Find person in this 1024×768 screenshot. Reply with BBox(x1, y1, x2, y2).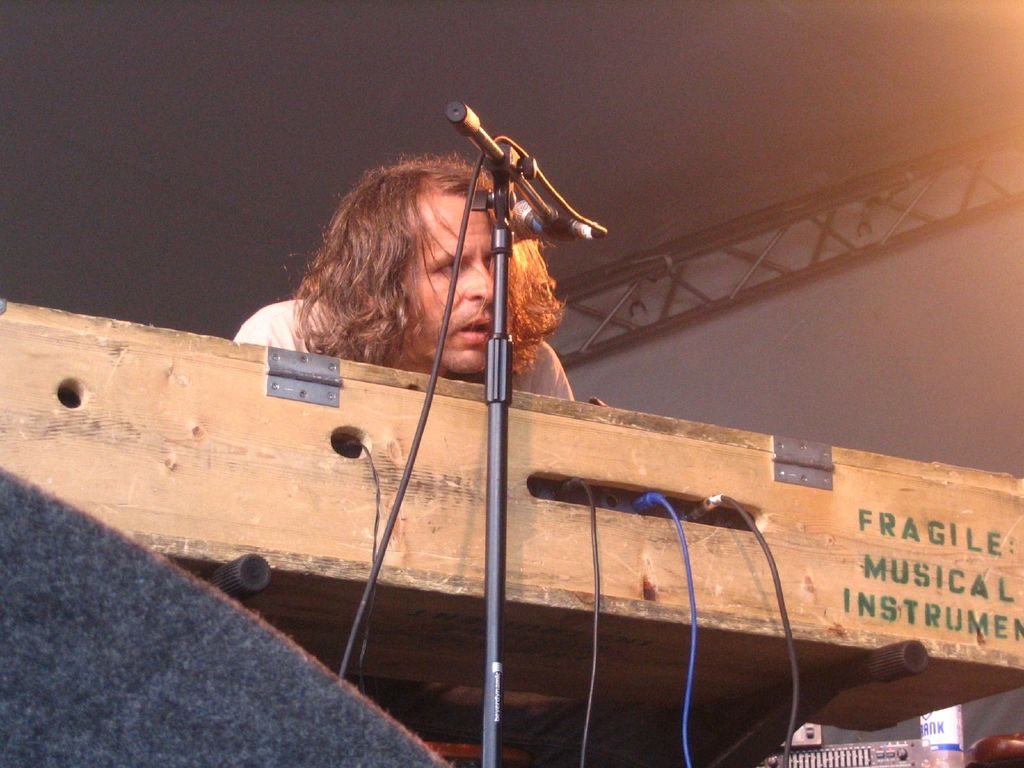
BBox(234, 157, 577, 403).
